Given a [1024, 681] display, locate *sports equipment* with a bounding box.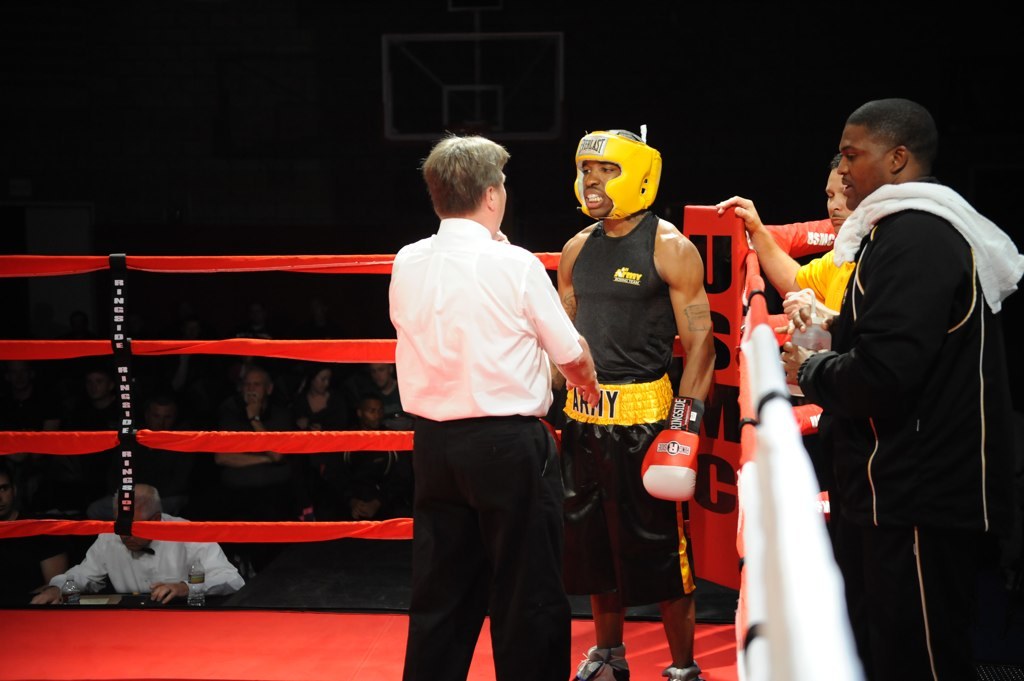
Located: <region>652, 664, 710, 680</region>.
